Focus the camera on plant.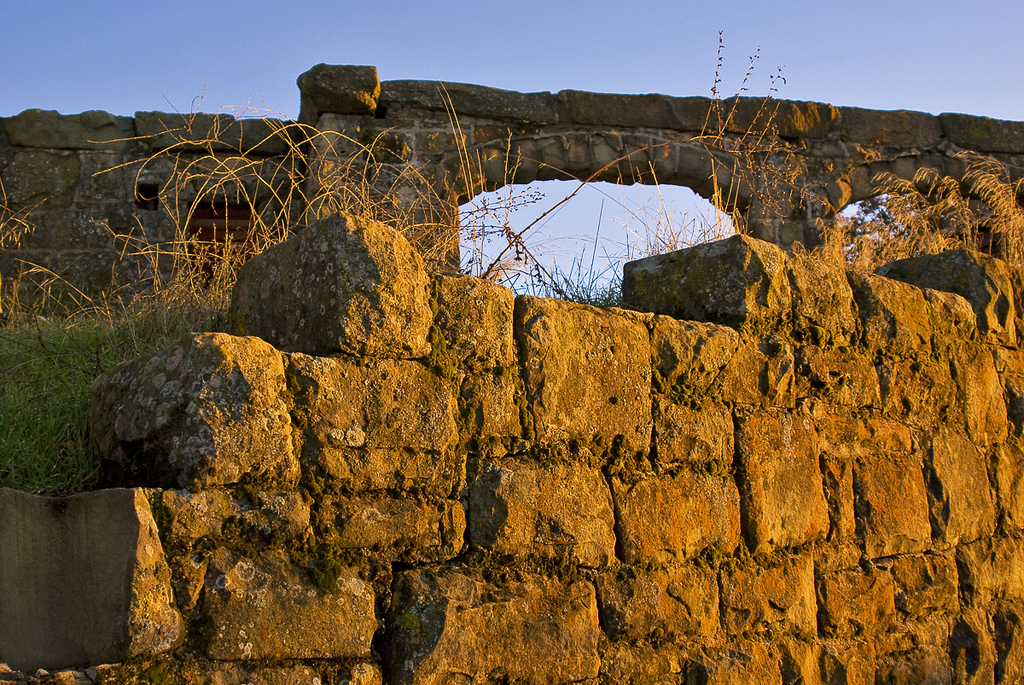
Focus region: l=847, t=142, r=1023, b=274.
